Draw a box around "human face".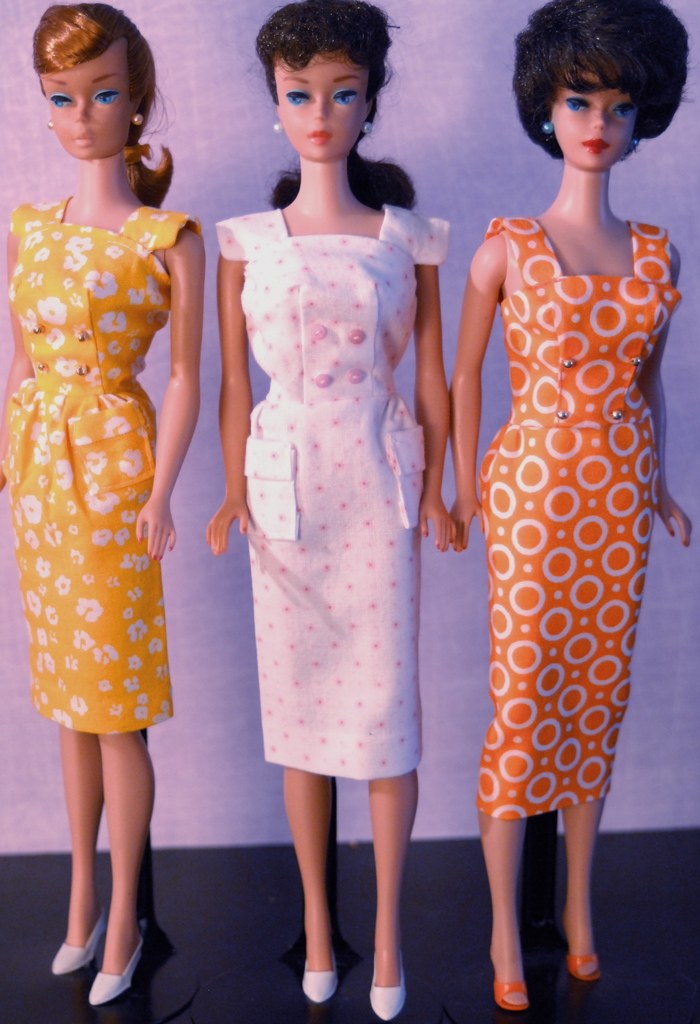
(left=552, top=72, right=634, bottom=170).
